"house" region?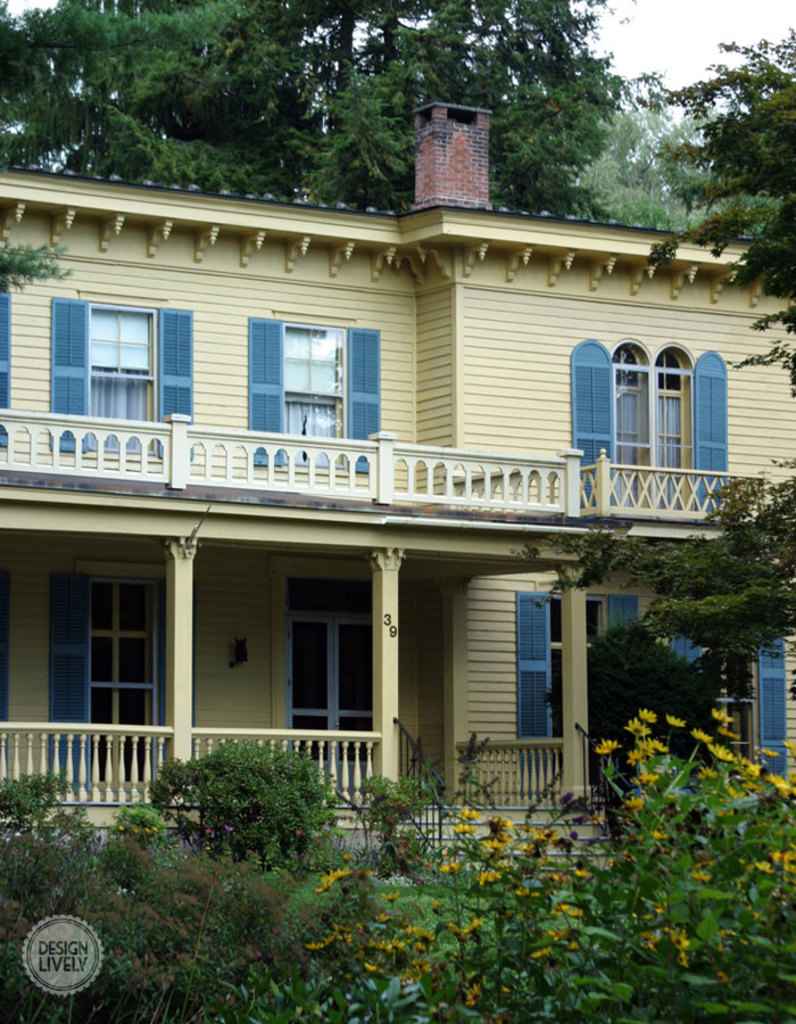
bbox=[15, 115, 780, 885]
